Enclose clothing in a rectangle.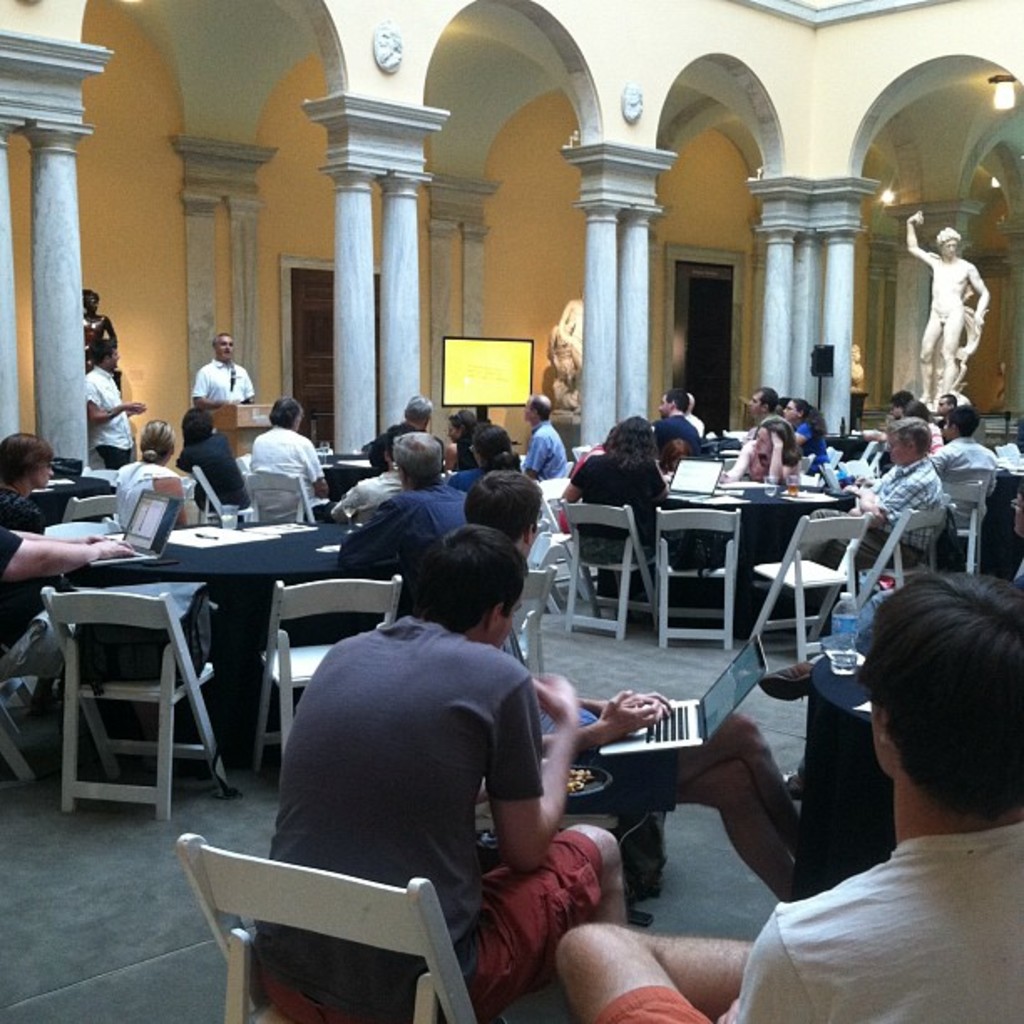
bbox=[261, 602, 586, 935].
